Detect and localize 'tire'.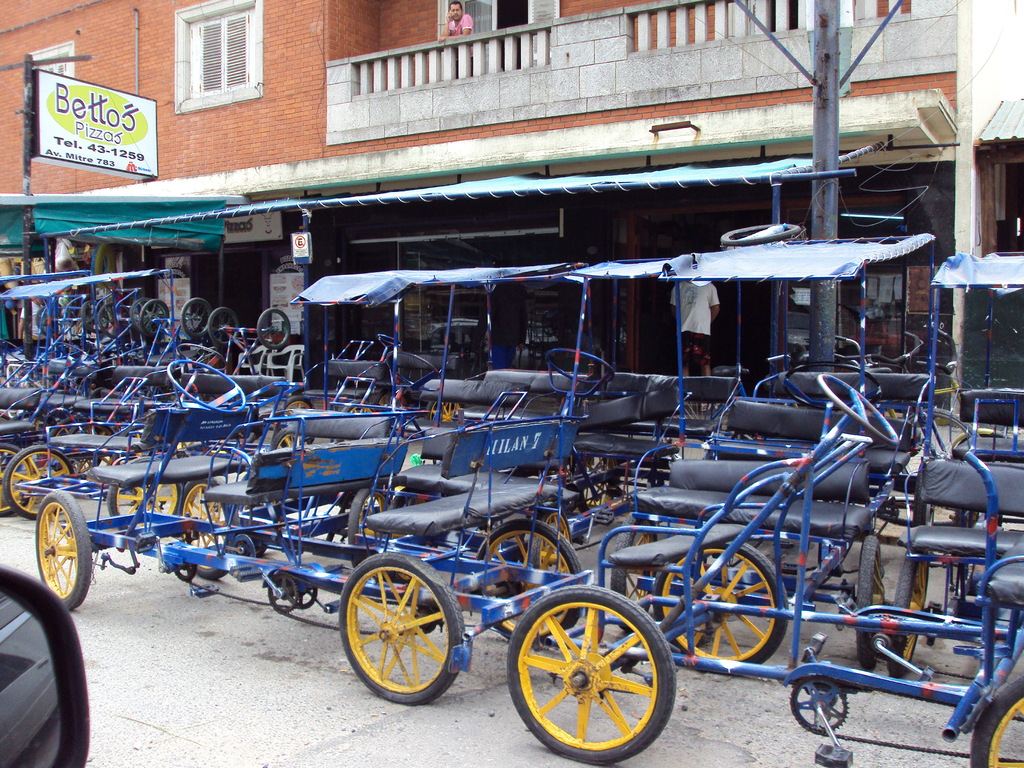
Localized at {"left": 276, "top": 424, "right": 312, "bottom": 448}.
